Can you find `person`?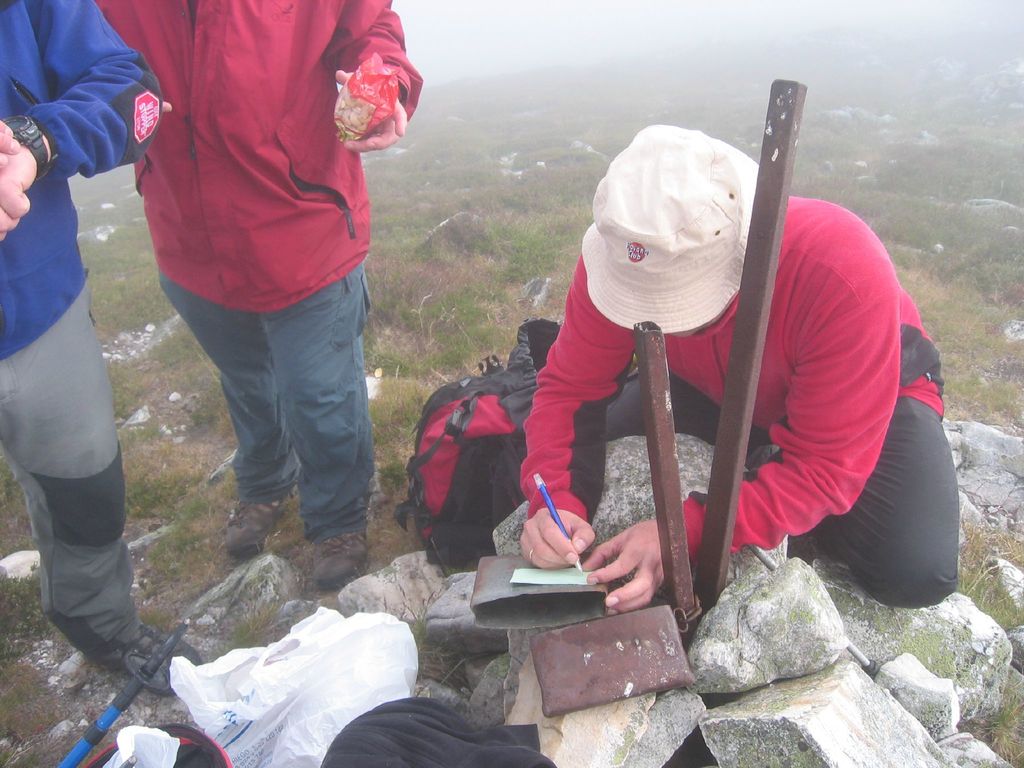
Yes, bounding box: (x1=520, y1=117, x2=966, y2=617).
